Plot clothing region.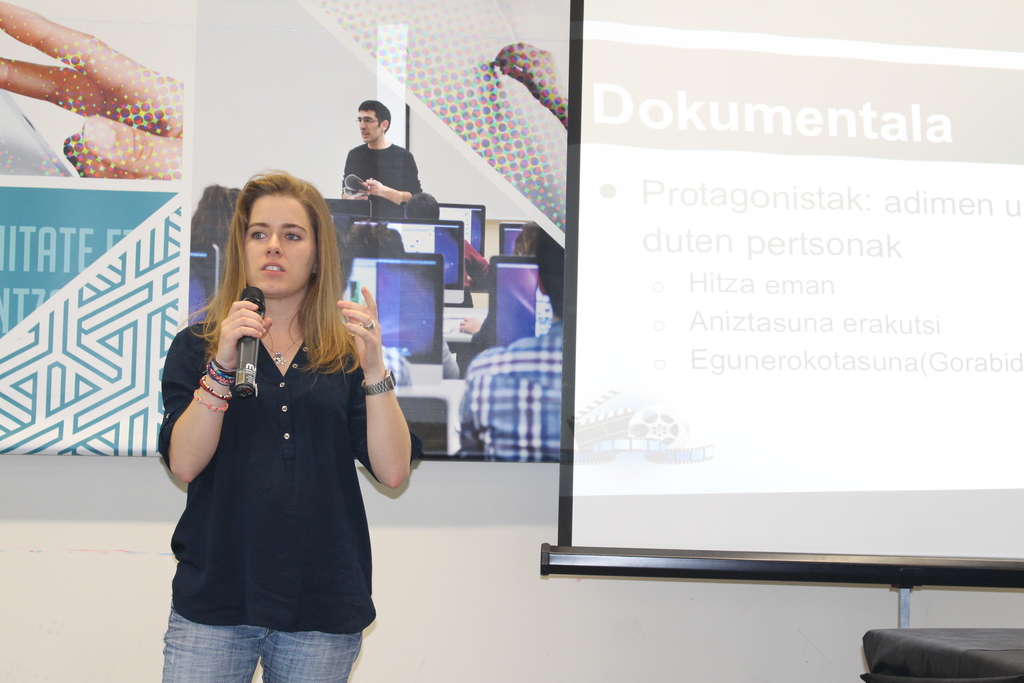
Plotted at 335,140,429,206.
